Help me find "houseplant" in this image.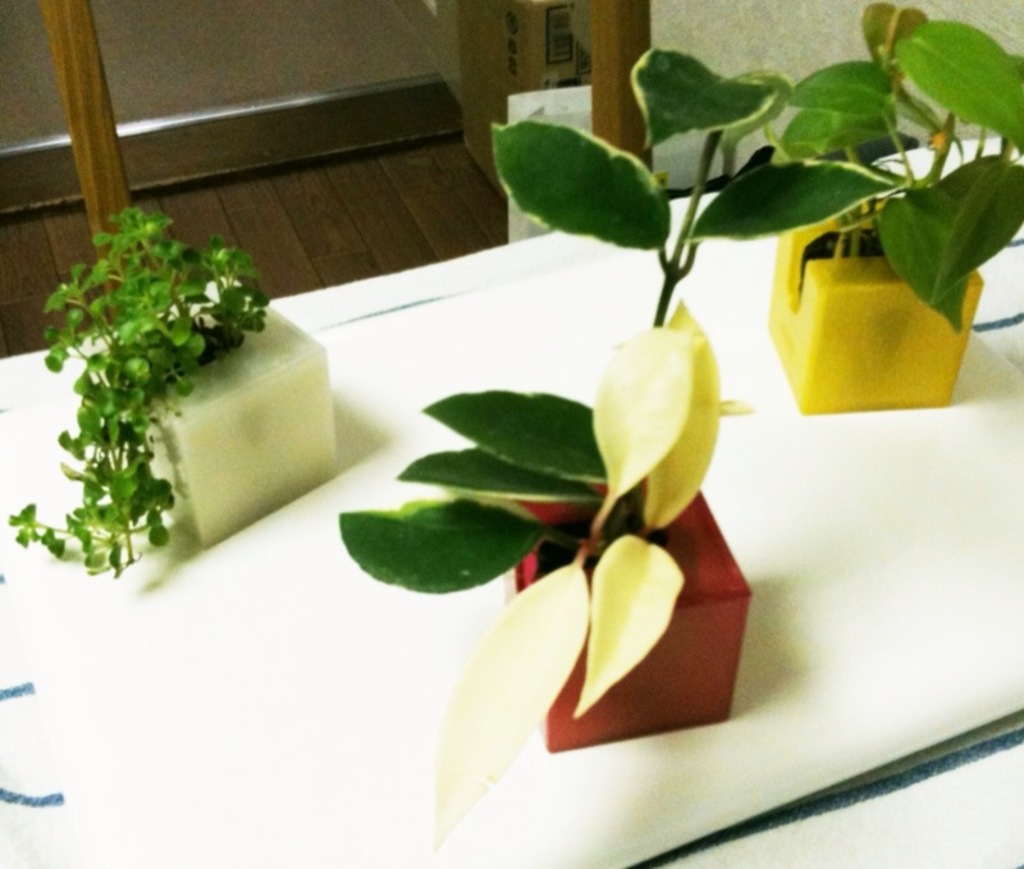
Found it: crop(329, 54, 913, 846).
